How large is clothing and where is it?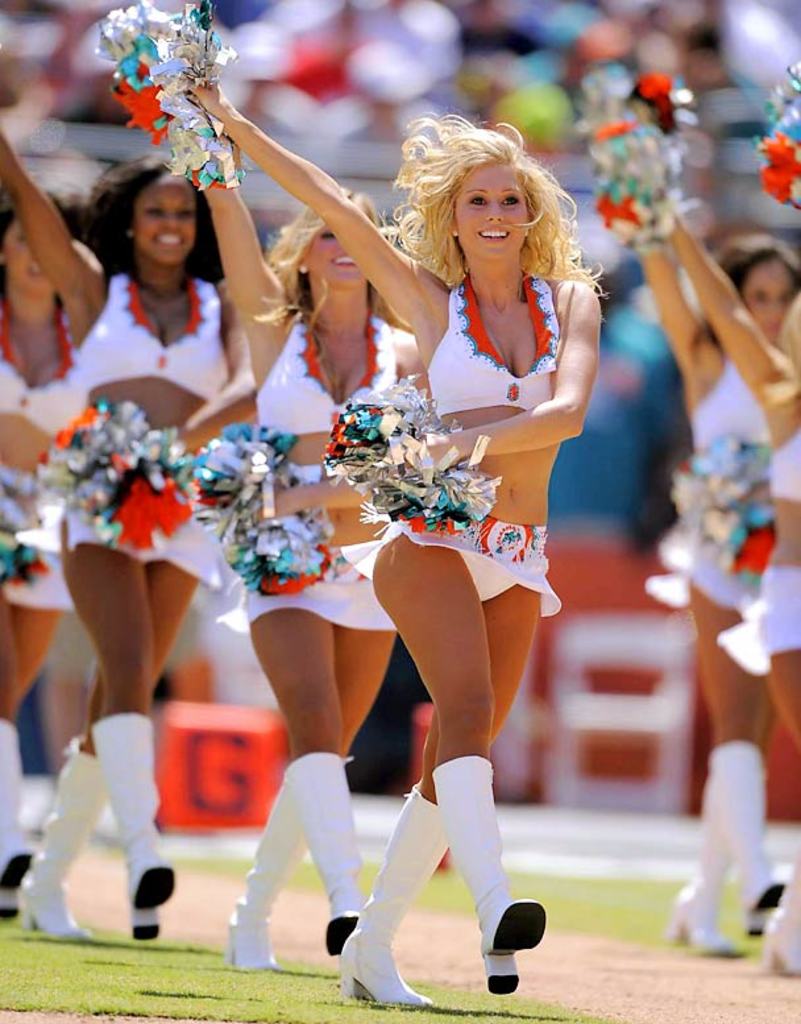
Bounding box: crop(0, 461, 83, 608).
